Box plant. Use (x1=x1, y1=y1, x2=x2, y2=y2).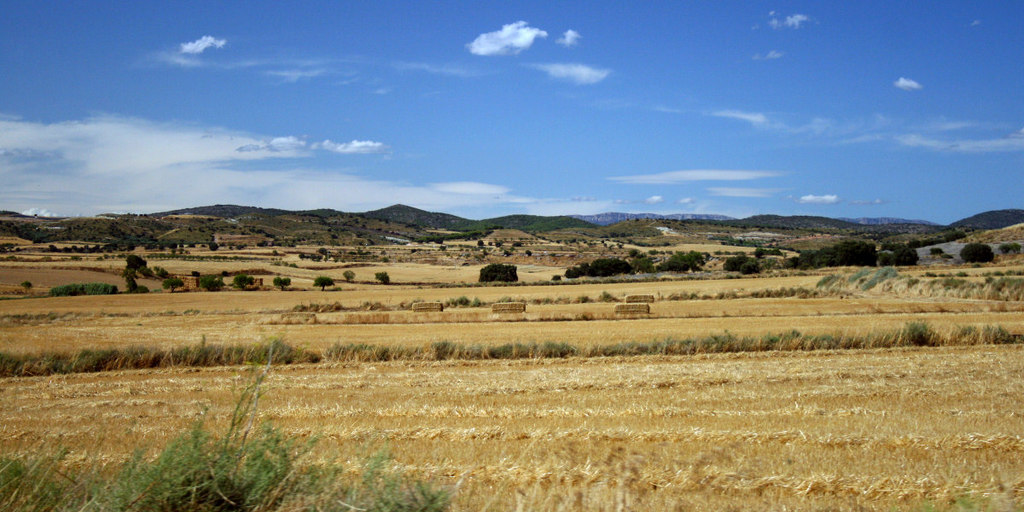
(x1=703, y1=234, x2=760, y2=242).
